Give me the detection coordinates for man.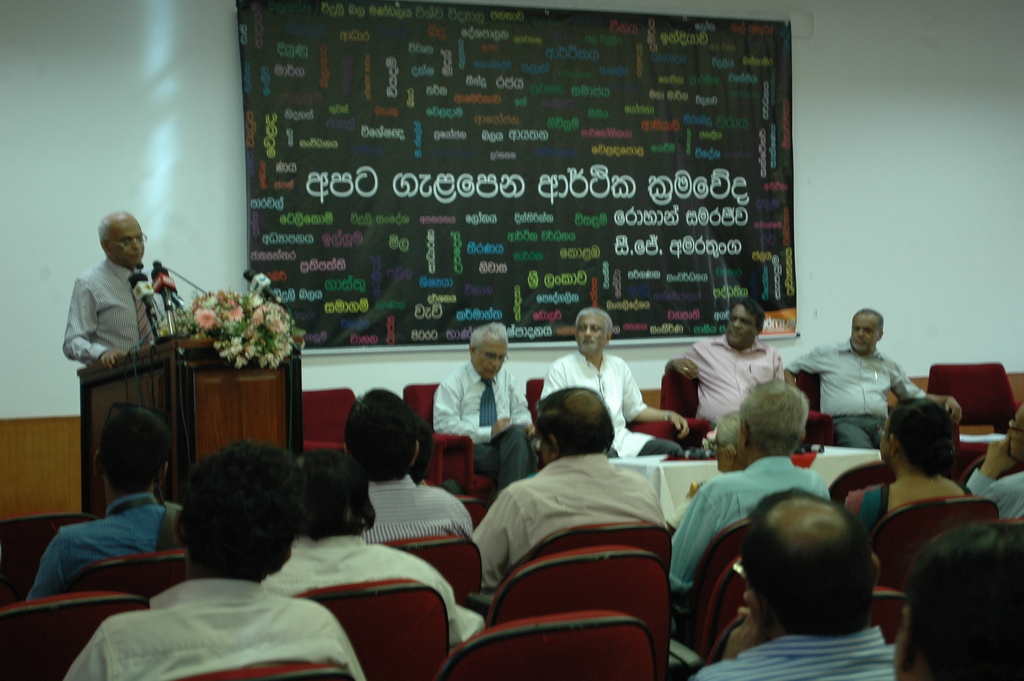
<box>468,381,673,591</box>.
